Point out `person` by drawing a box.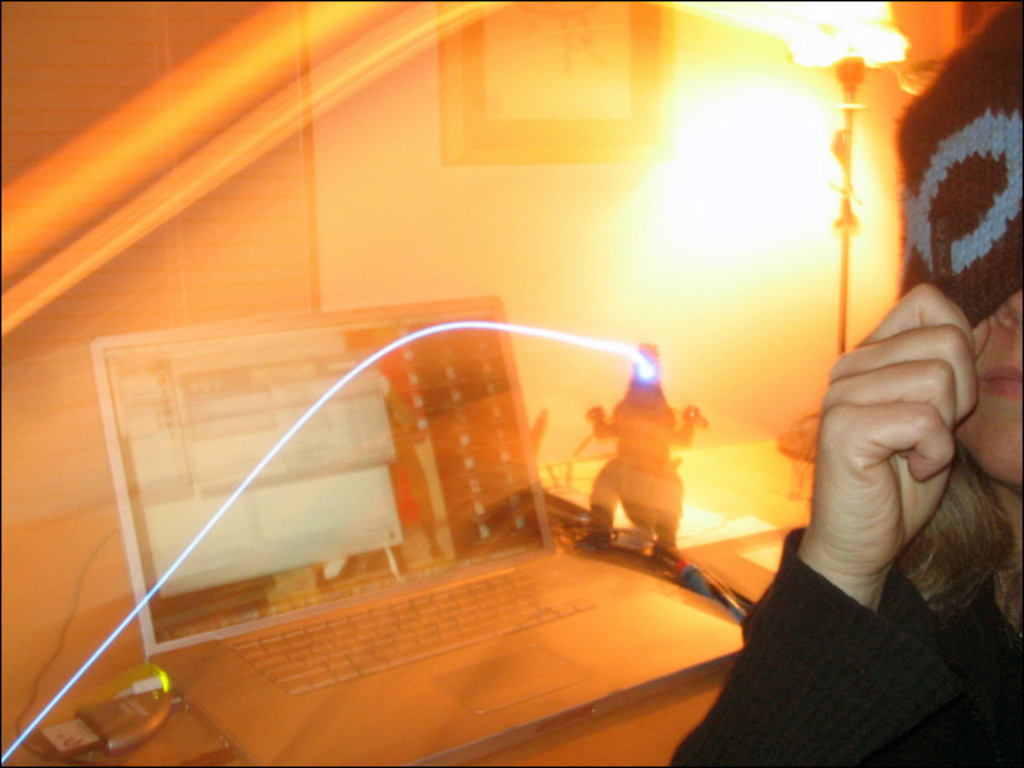
671/0/1023/767.
